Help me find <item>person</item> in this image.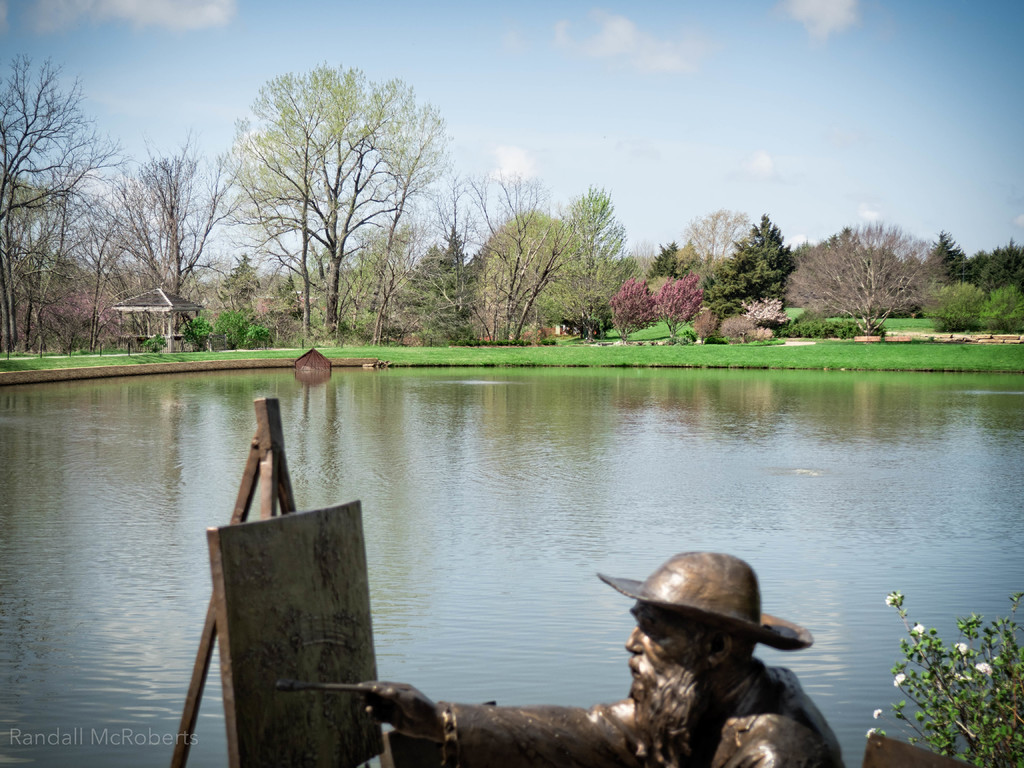
Found it: detection(356, 554, 851, 764).
